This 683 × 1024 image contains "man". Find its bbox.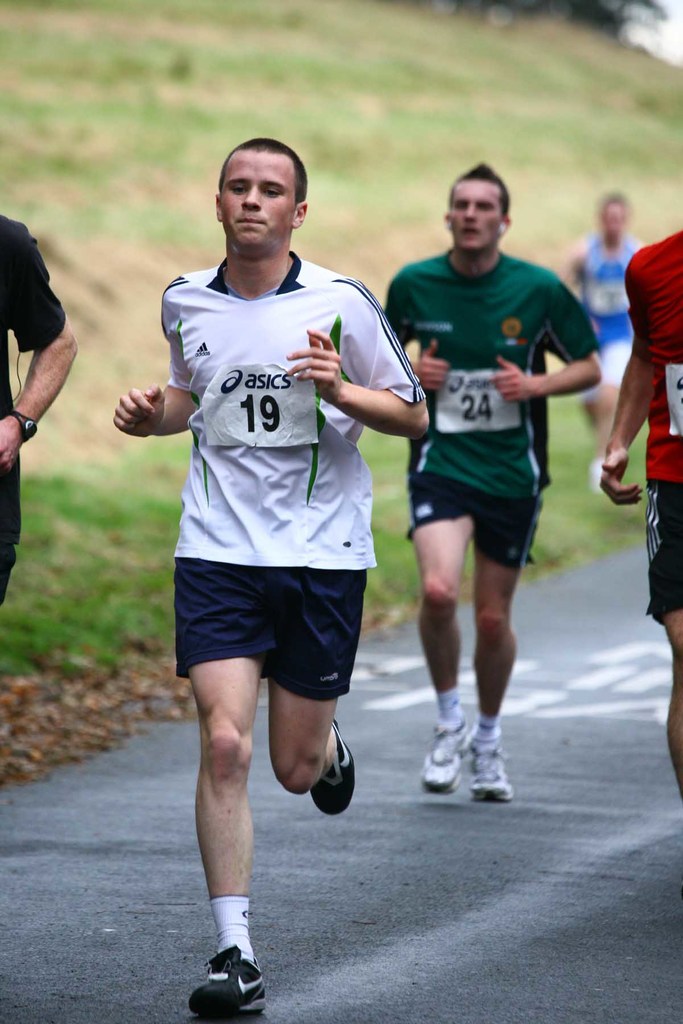
384 157 600 799.
